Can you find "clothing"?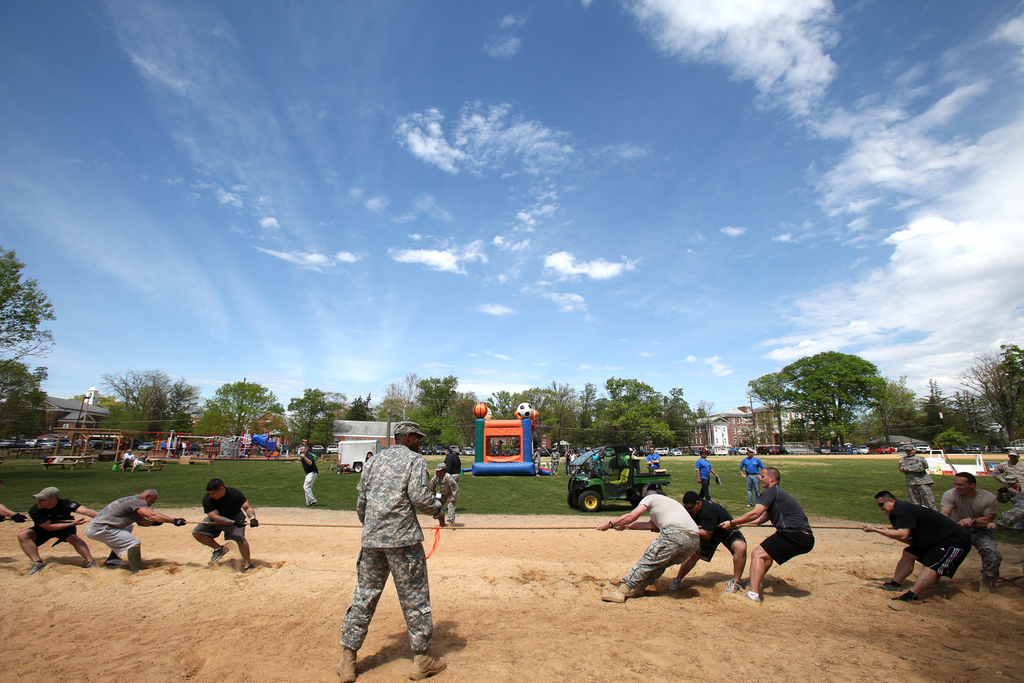
Yes, bounding box: bbox=(887, 506, 962, 575).
